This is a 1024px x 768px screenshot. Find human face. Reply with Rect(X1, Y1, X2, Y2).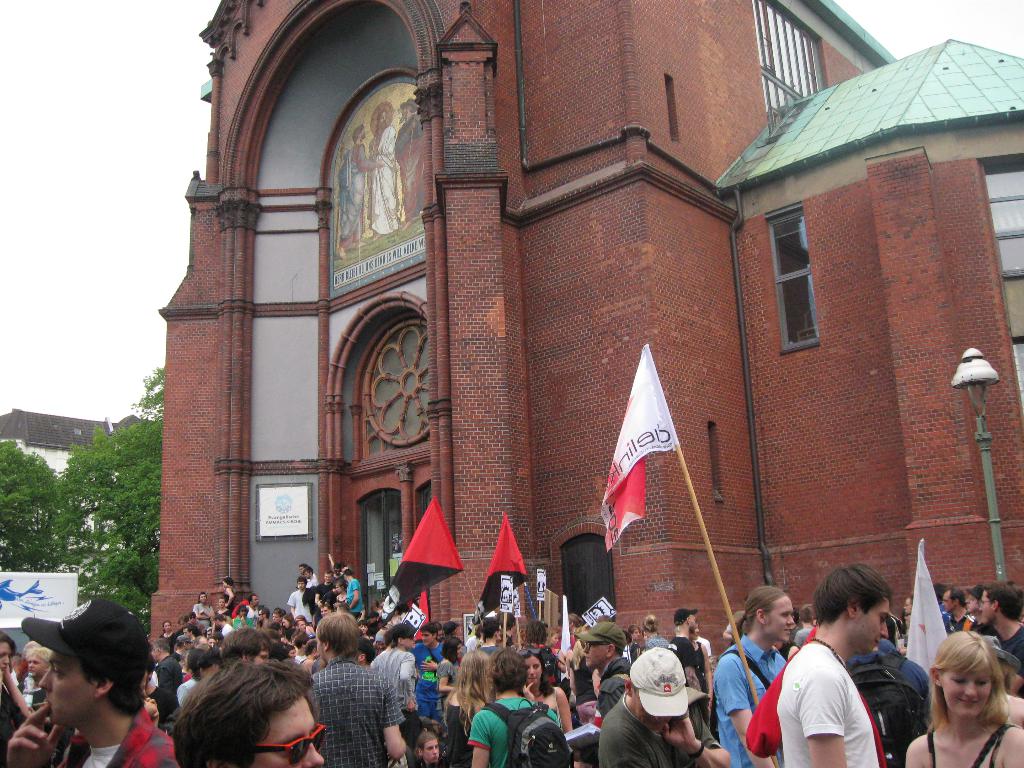
Rect(634, 701, 669, 728).
